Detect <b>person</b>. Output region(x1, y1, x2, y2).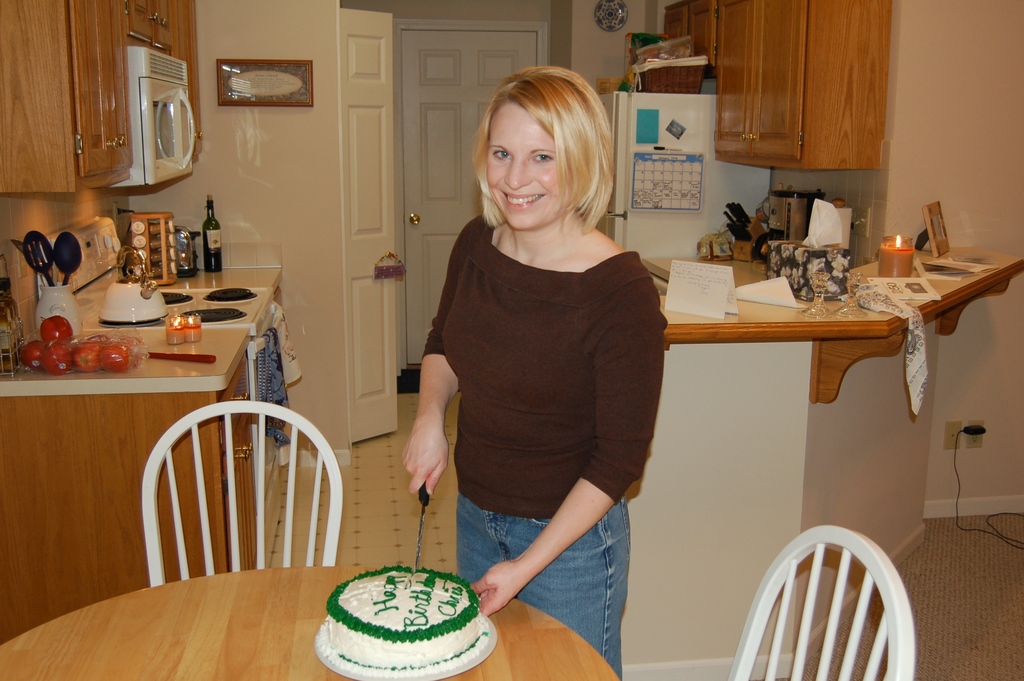
region(403, 69, 668, 679).
